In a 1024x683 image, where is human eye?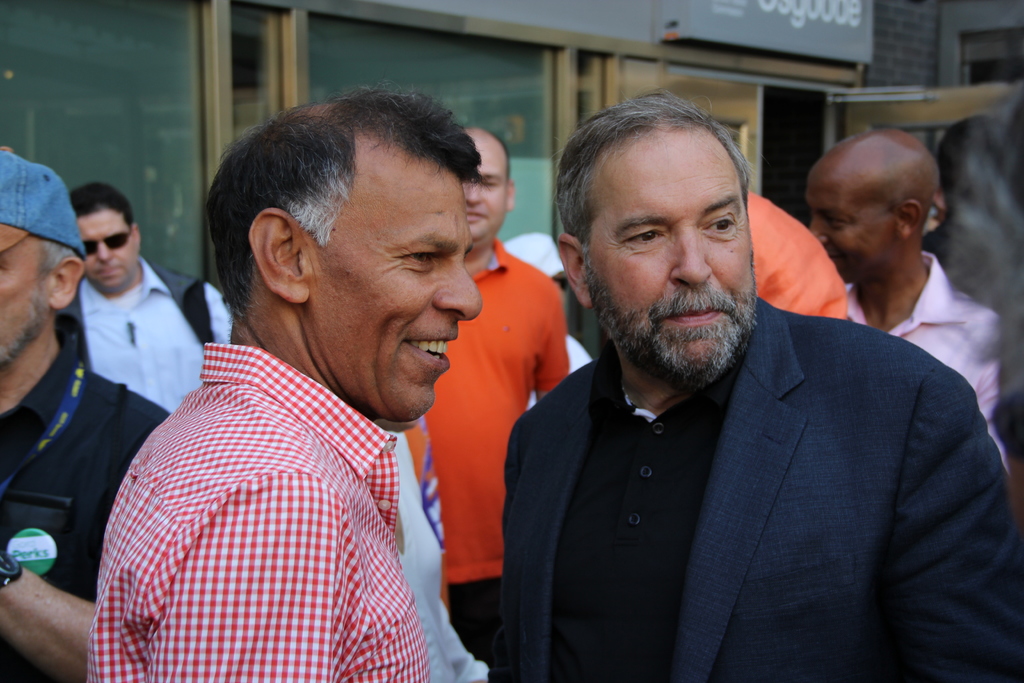
<region>632, 228, 669, 244</region>.
